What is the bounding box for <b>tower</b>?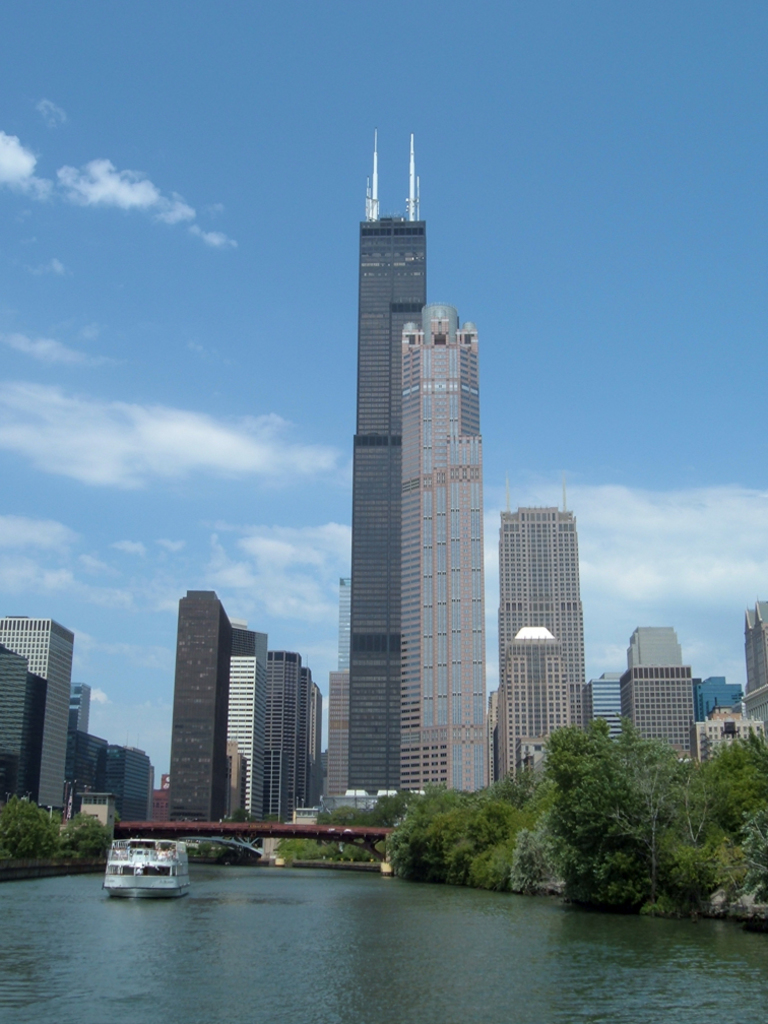
(0, 615, 74, 812).
